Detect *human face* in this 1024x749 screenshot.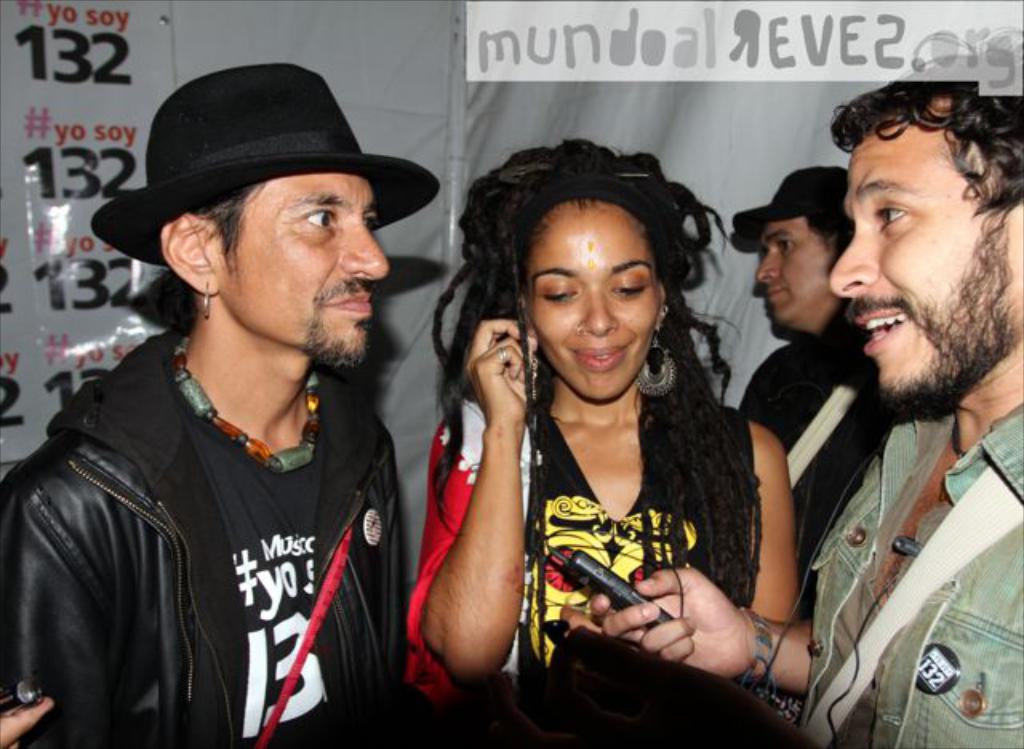
Detection: Rect(526, 198, 659, 399).
